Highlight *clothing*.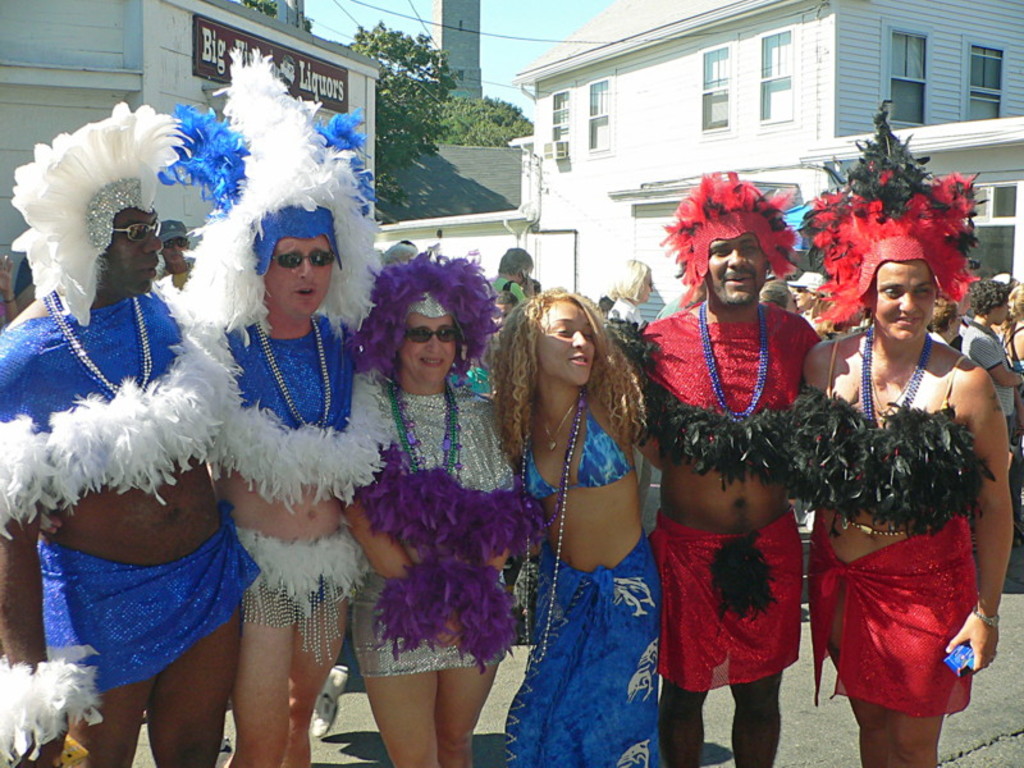
Highlighted region: {"left": 804, "top": 516, "right": 979, "bottom": 712}.
